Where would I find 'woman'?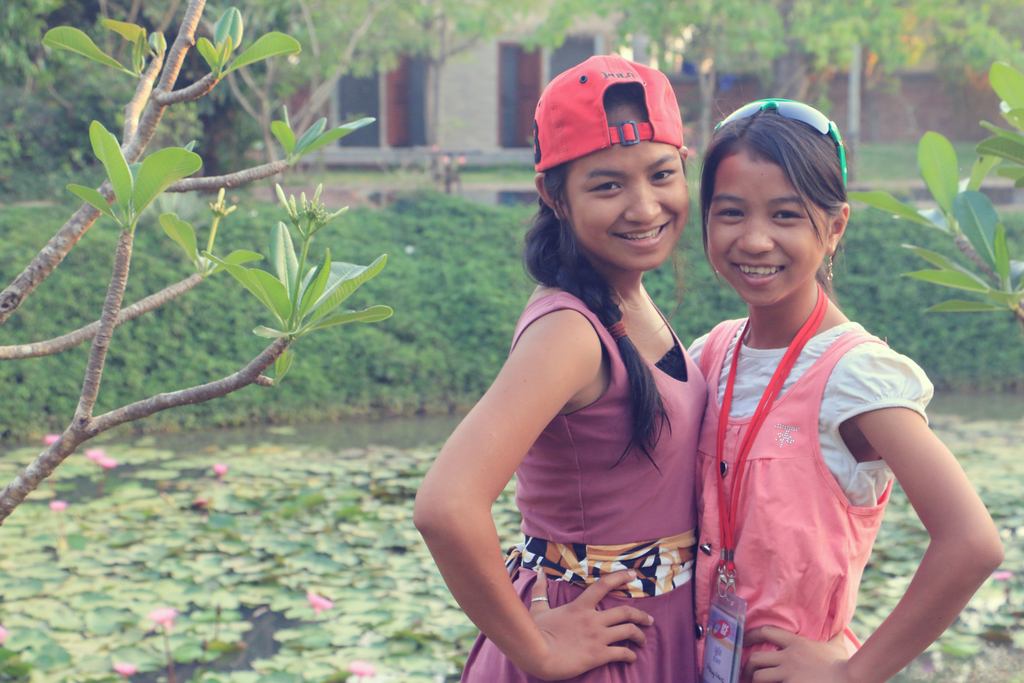
At (416, 69, 738, 682).
